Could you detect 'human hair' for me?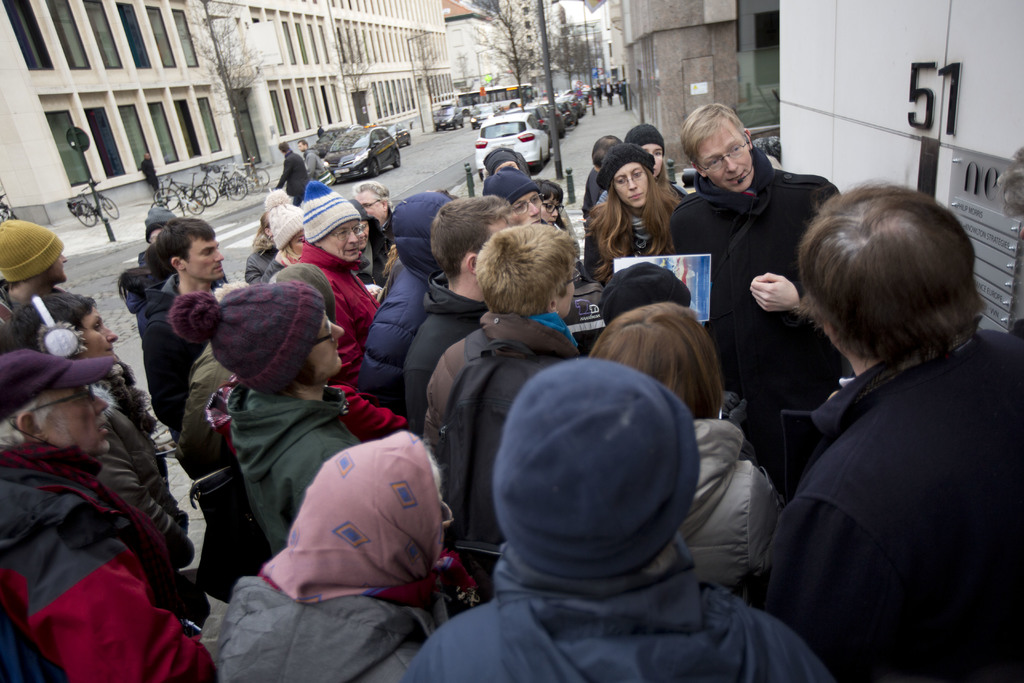
Detection result: {"left": 6, "top": 290, "right": 94, "bottom": 350}.
